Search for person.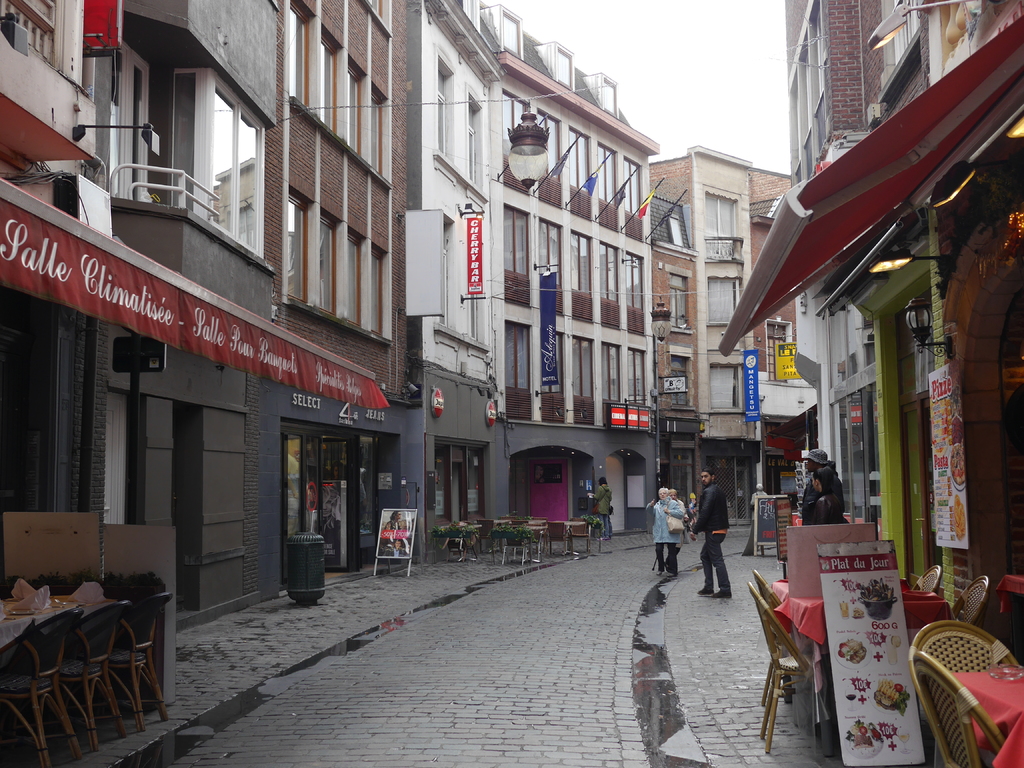
Found at (x1=382, y1=540, x2=407, y2=558).
